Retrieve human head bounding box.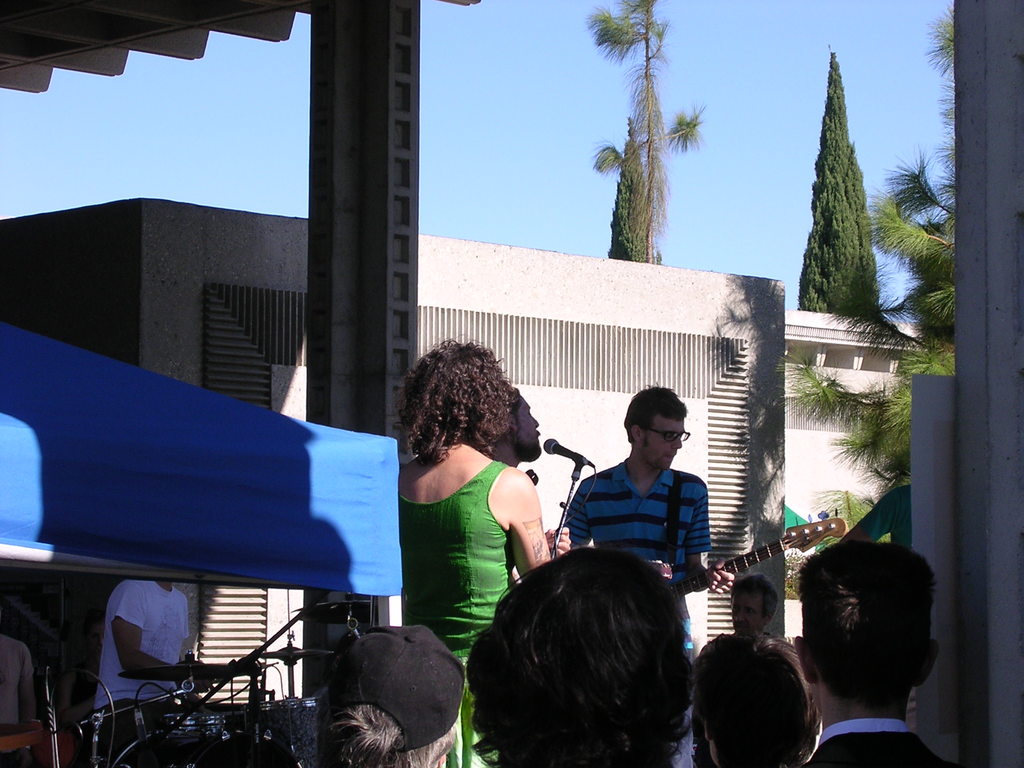
Bounding box: region(394, 346, 515, 454).
